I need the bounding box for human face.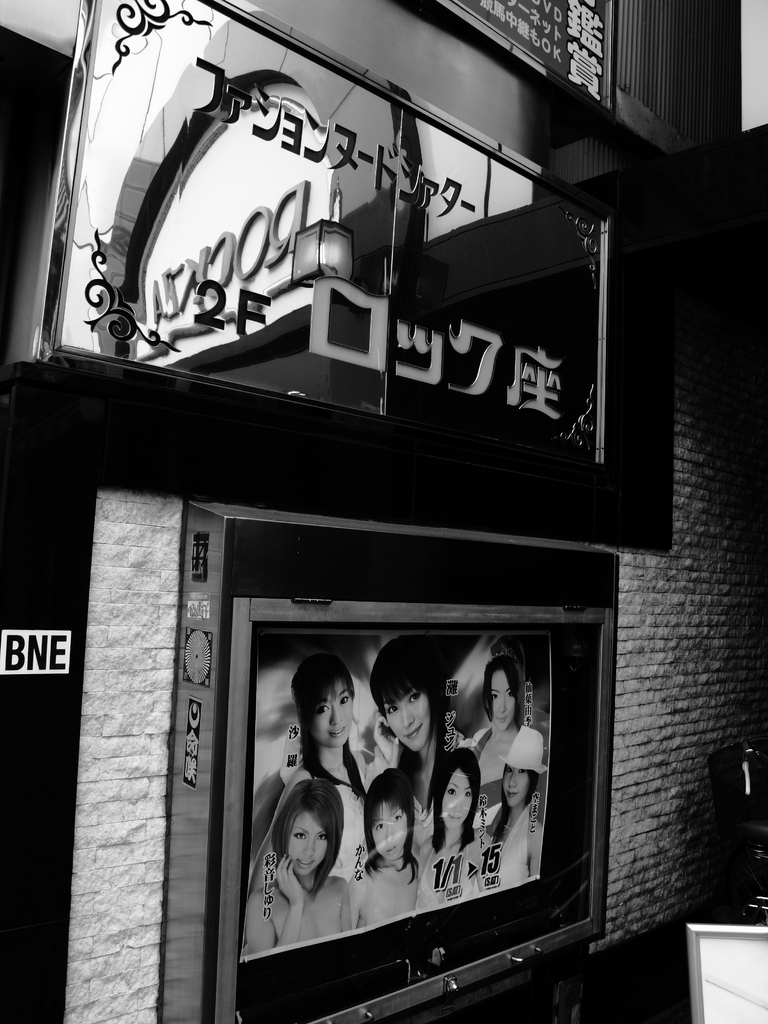
Here it is: x1=500, y1=762, x2=532, y2=811.
